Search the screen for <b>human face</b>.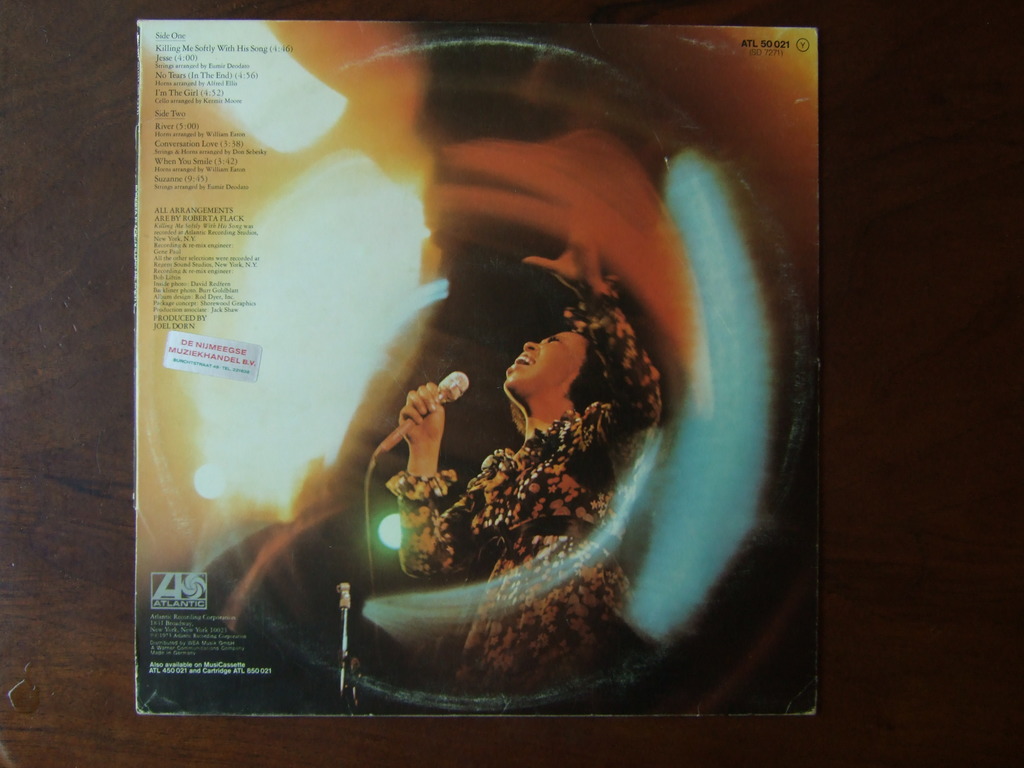
Found at (508, 338, 582, 385).
